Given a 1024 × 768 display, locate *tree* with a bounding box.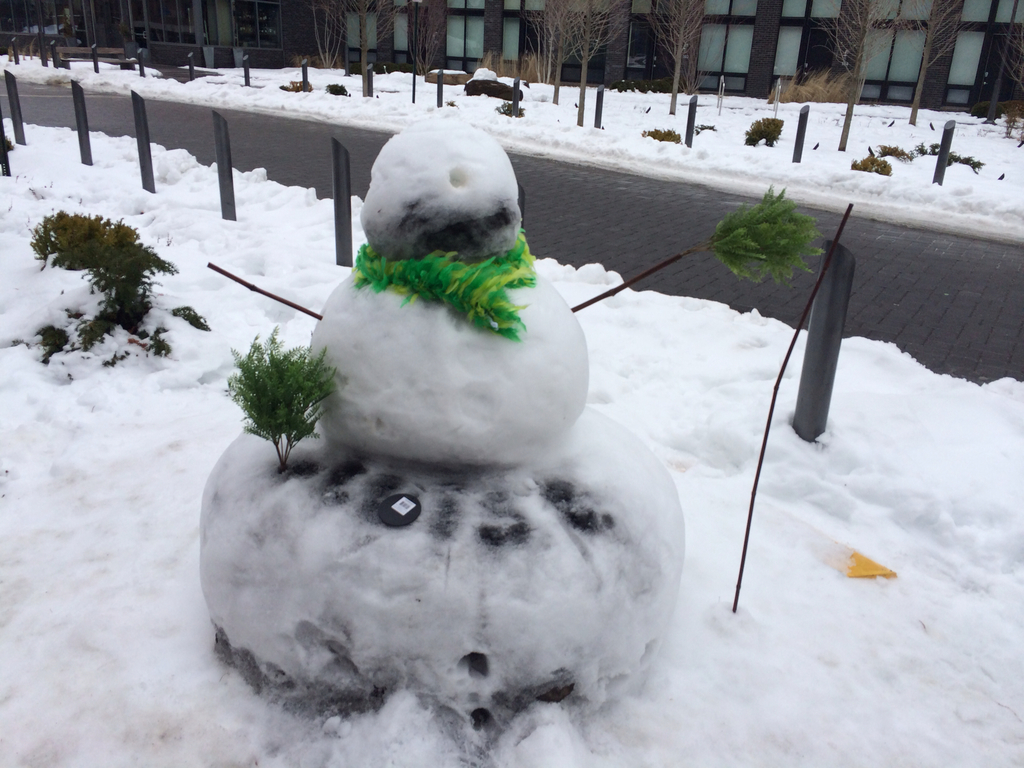
Located: locate(990, 24, 1023, 137).
